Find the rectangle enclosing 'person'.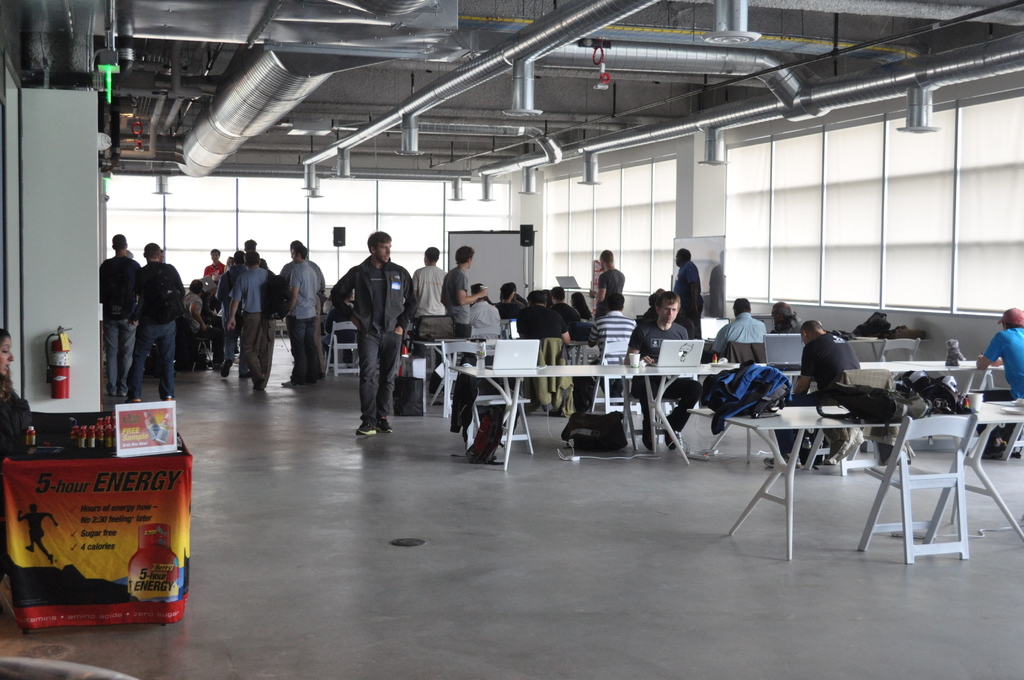
972 300 1023 460.
